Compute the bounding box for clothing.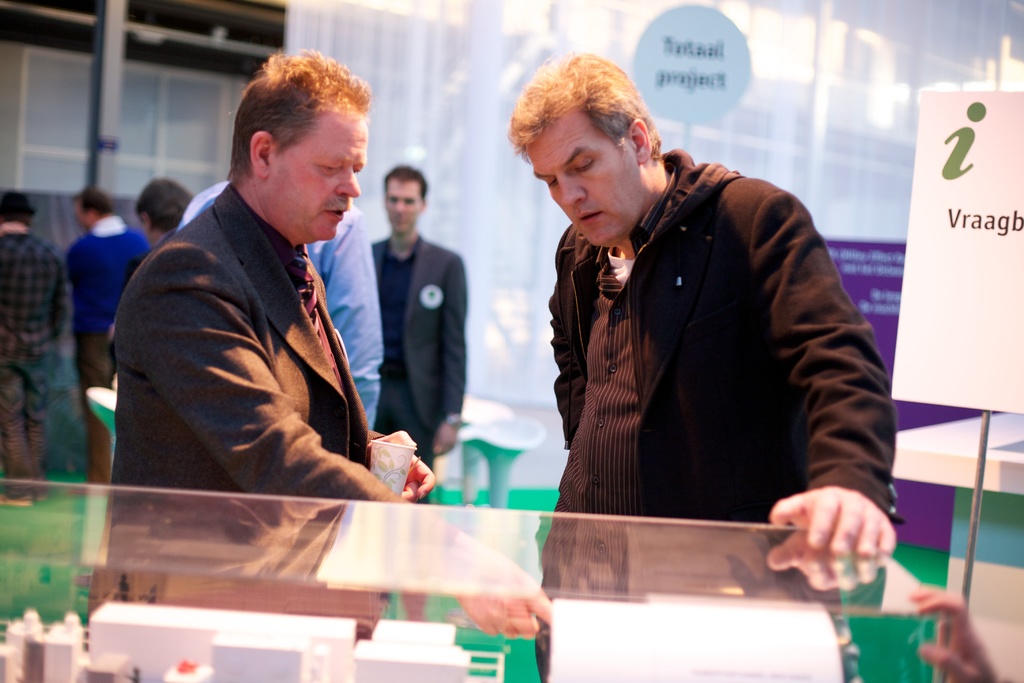
box(116, 183, 452, 580).
